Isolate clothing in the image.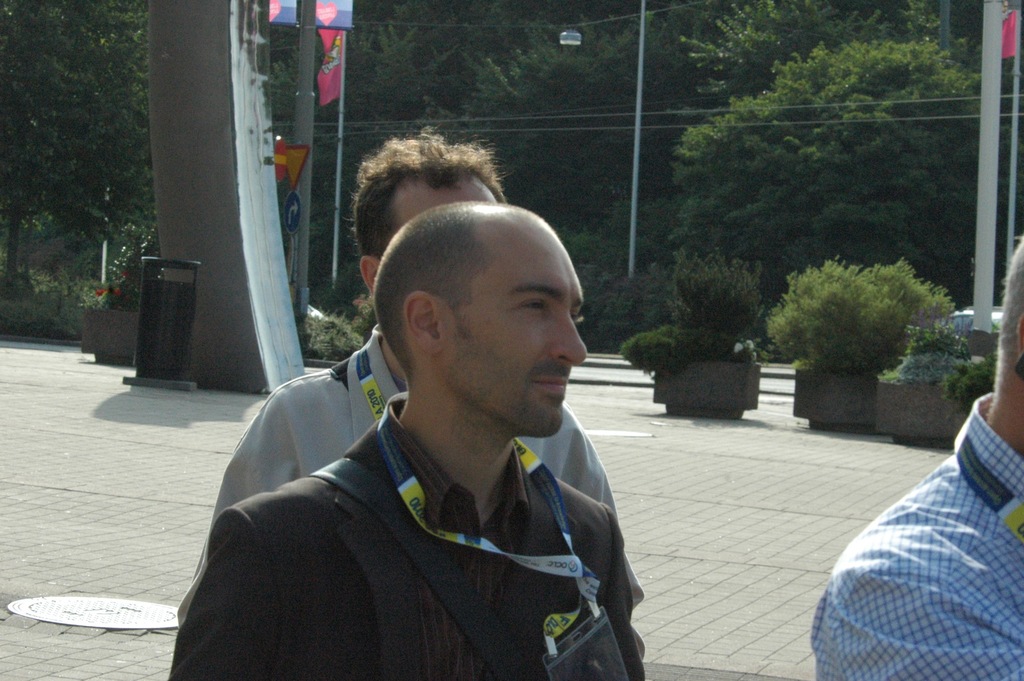
Isolated region: pyautogui.locateOnScreen(174, 320, 646, 675).
